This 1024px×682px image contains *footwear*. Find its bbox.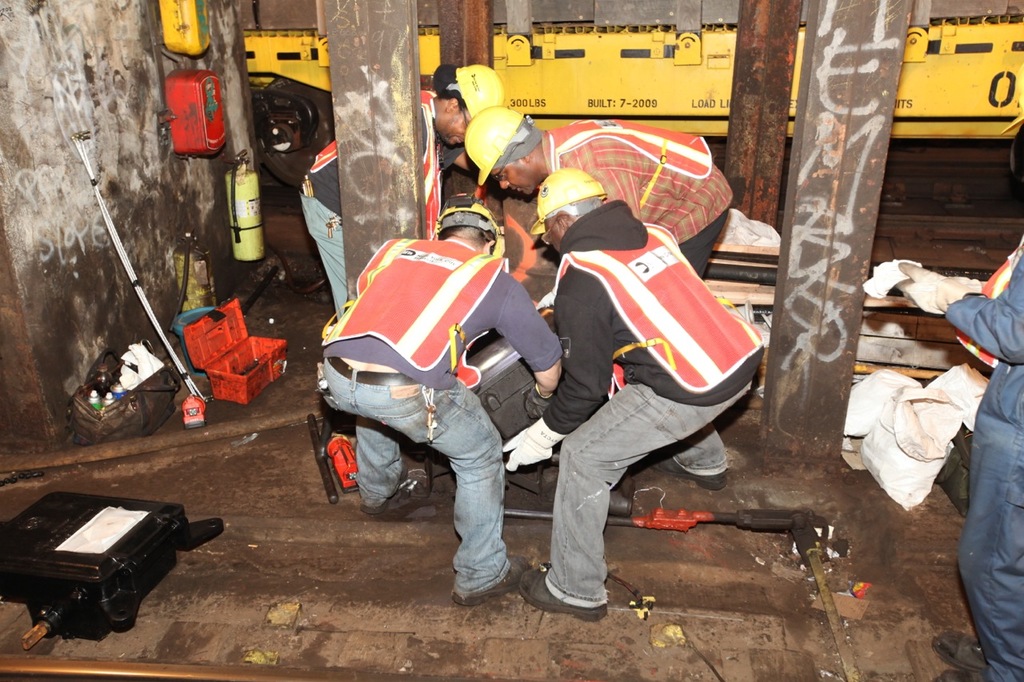
650 454 730 491.
